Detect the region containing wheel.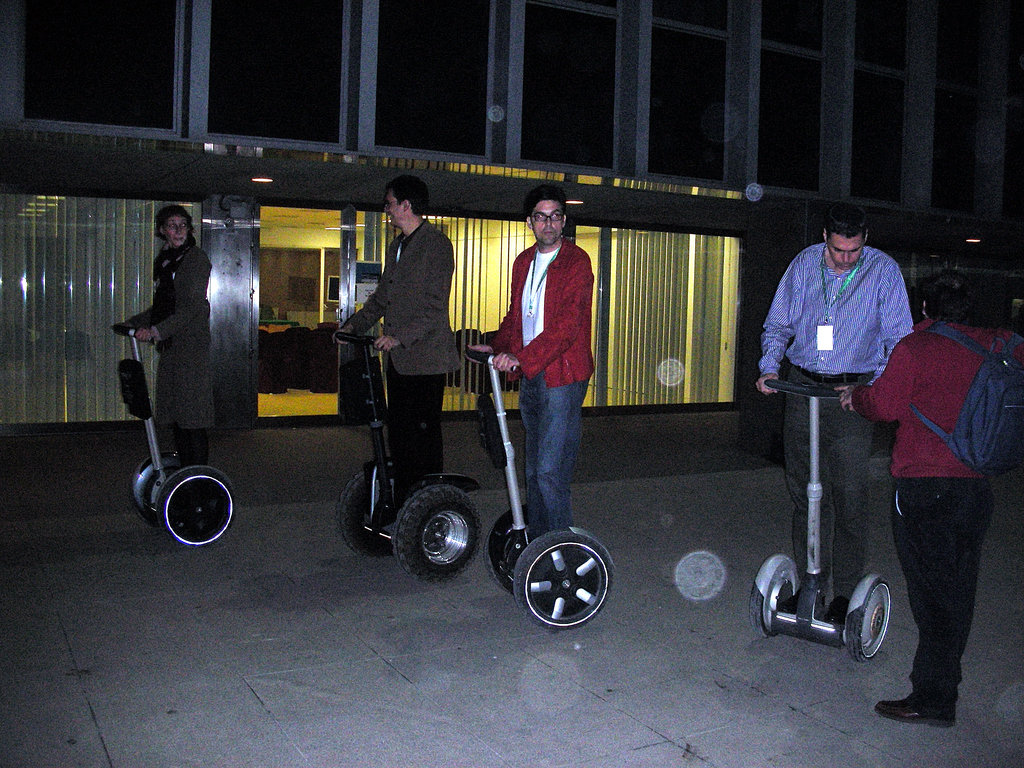
locate(339, 467, 380, 559).
